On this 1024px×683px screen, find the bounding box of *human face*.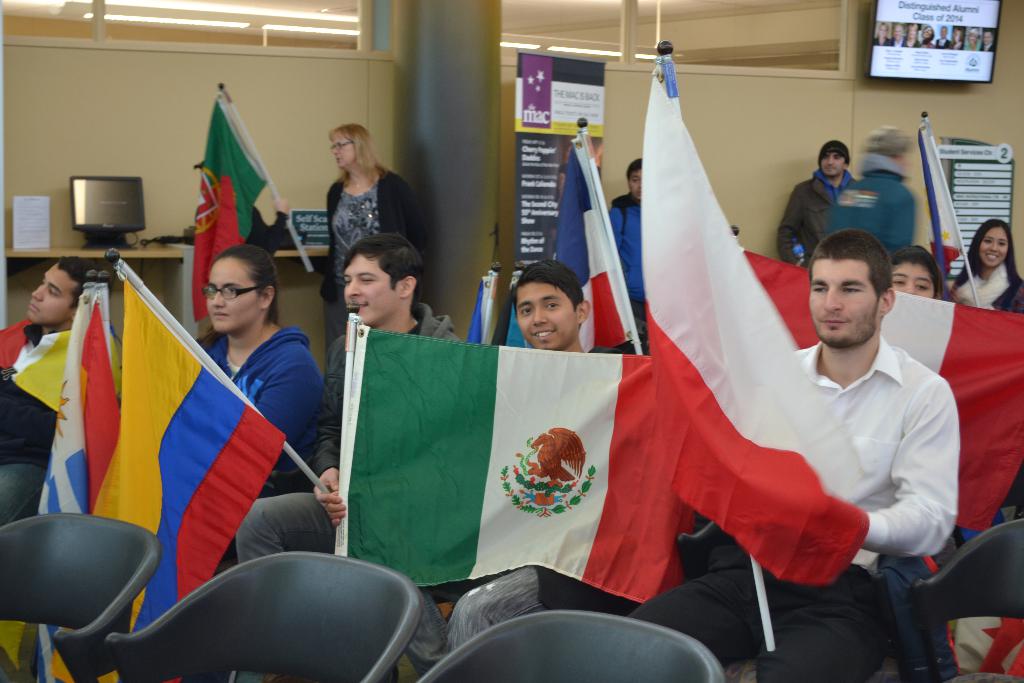
Bounding box: bbox=[25, 265, 81, 331].
